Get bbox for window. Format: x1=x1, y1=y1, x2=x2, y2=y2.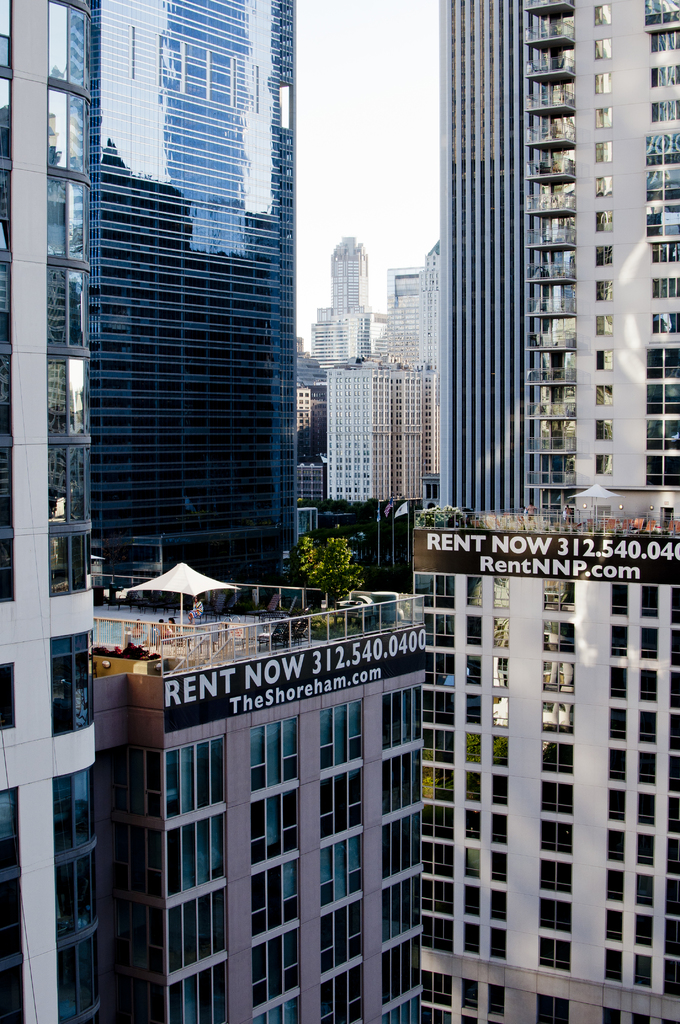
x1=254, y1=851, x2=299, y2=934.
